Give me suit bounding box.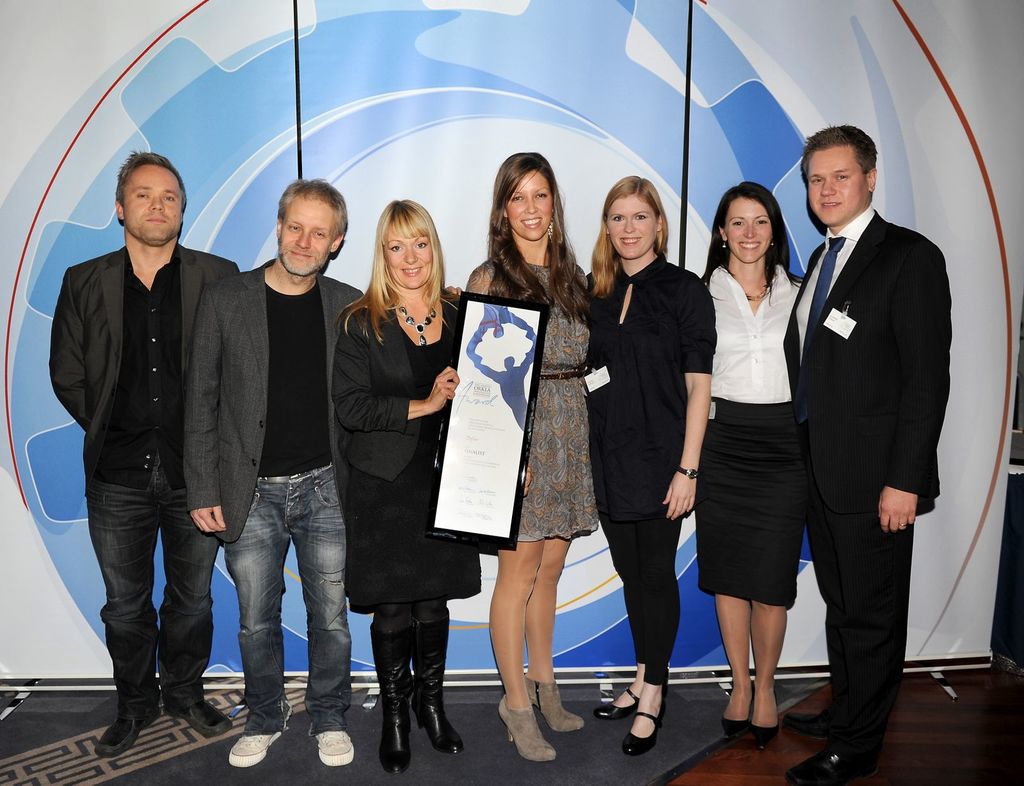
<region>44, 247, 243, 486</region>.
